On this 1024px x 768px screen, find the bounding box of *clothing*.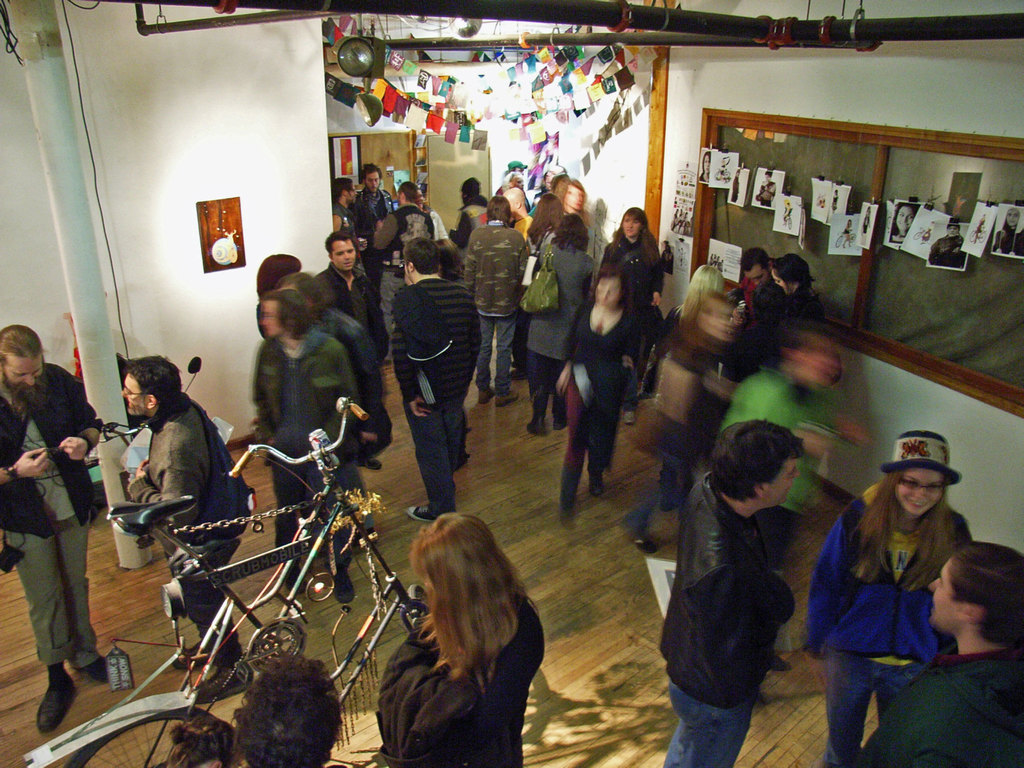
Bounding box: [x1=373, y1=602, x2=547, y2=767].
